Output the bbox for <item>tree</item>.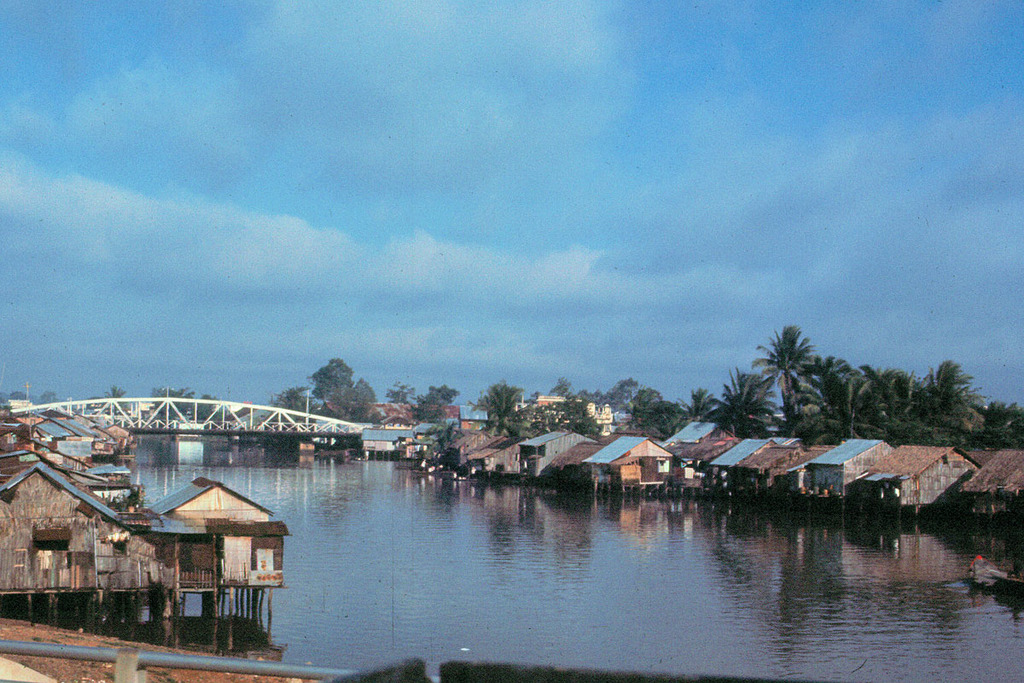
(x1=579, y1=377, x2=642, y2=414).
